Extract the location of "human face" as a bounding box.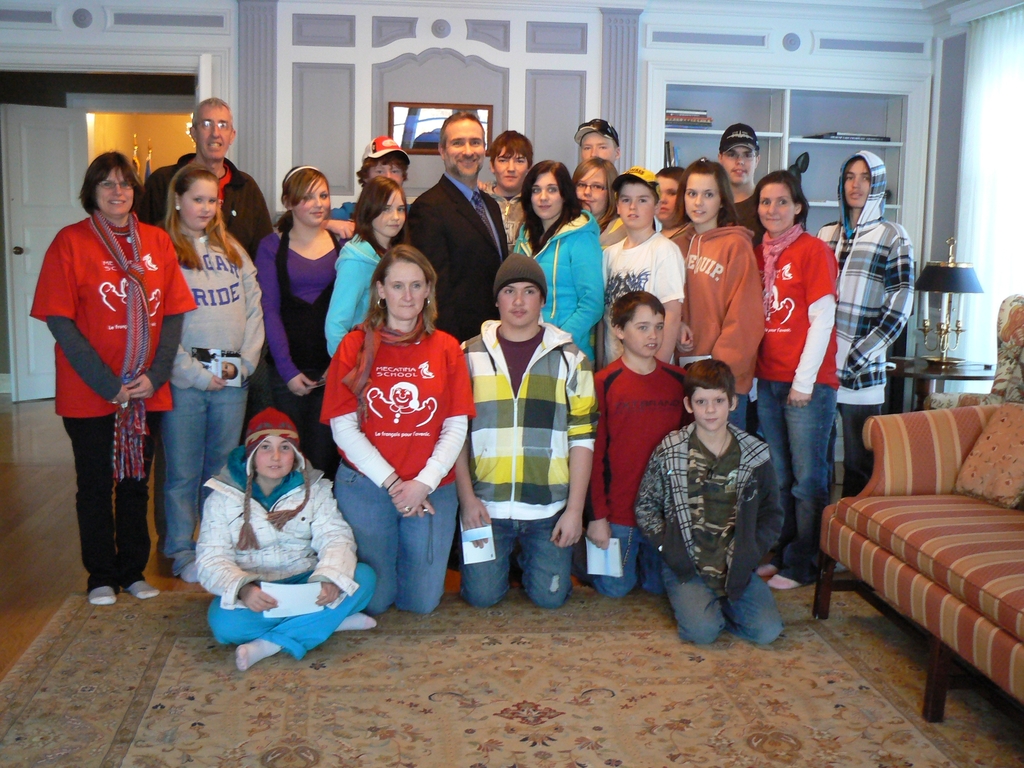
[291, 177, 326, 226].
